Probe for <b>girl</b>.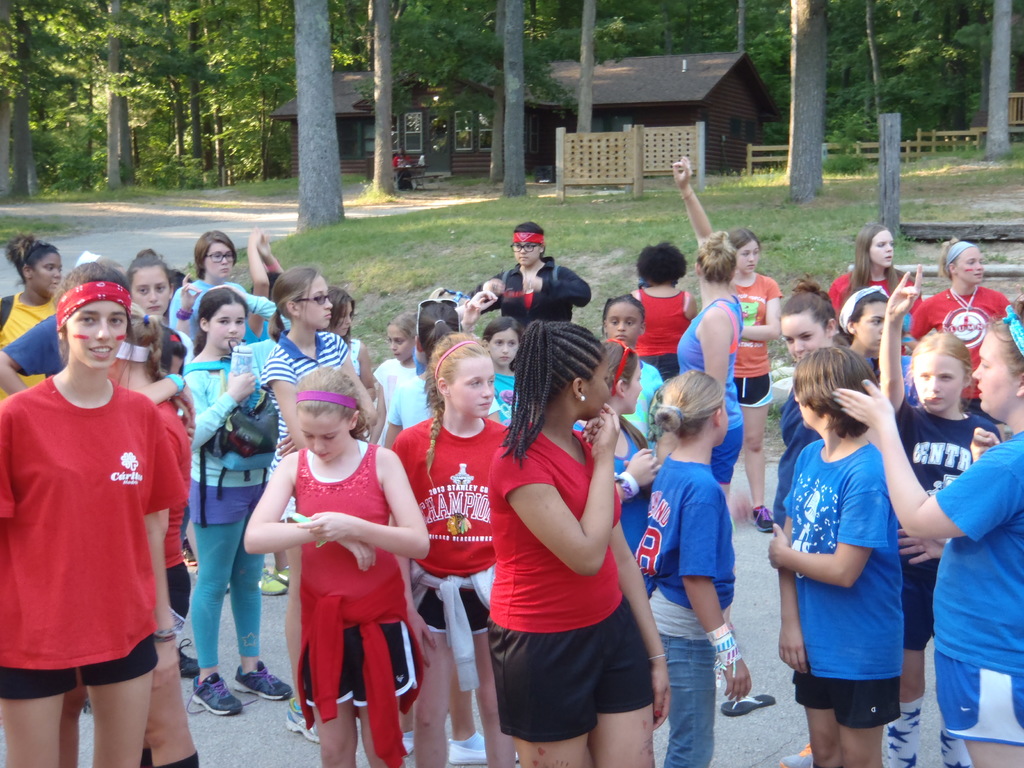
Probe result: 311:285:383:451.
